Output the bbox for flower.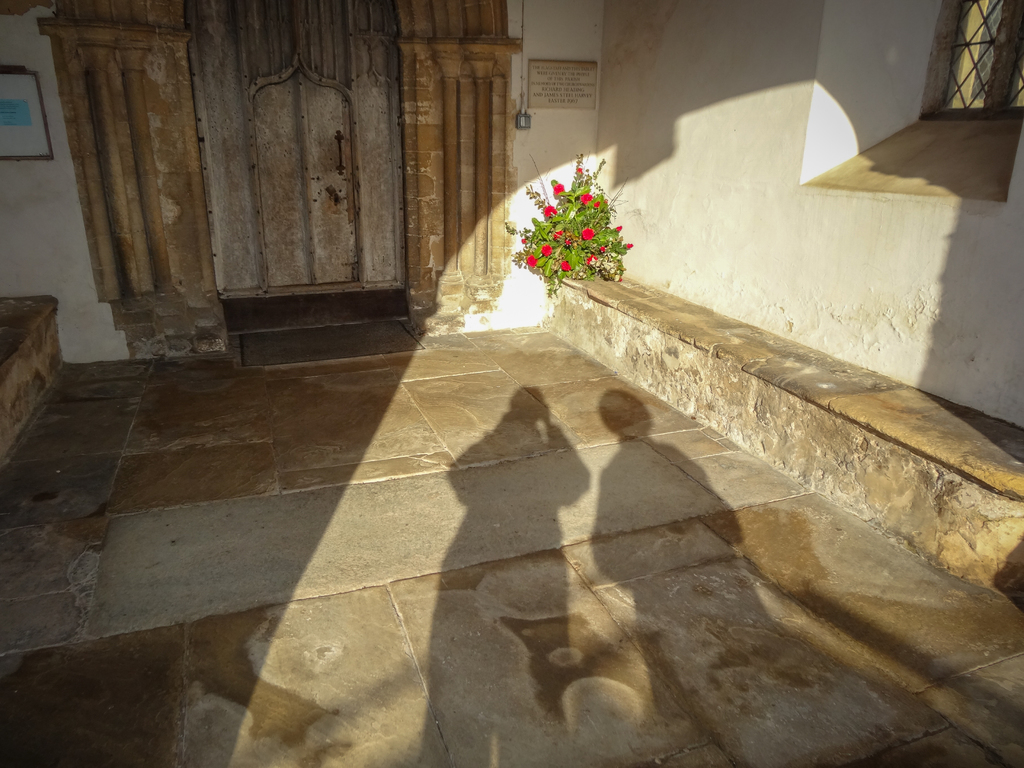
locate(578, 166, 580, 173).
